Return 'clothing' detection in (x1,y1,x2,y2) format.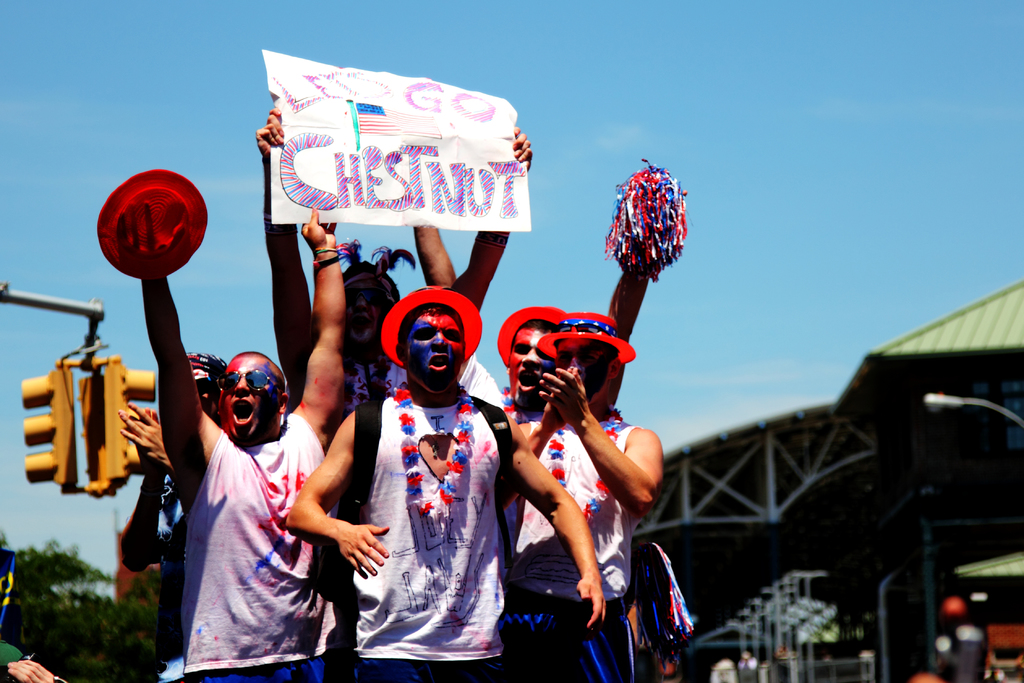
(360,370,517,682).
